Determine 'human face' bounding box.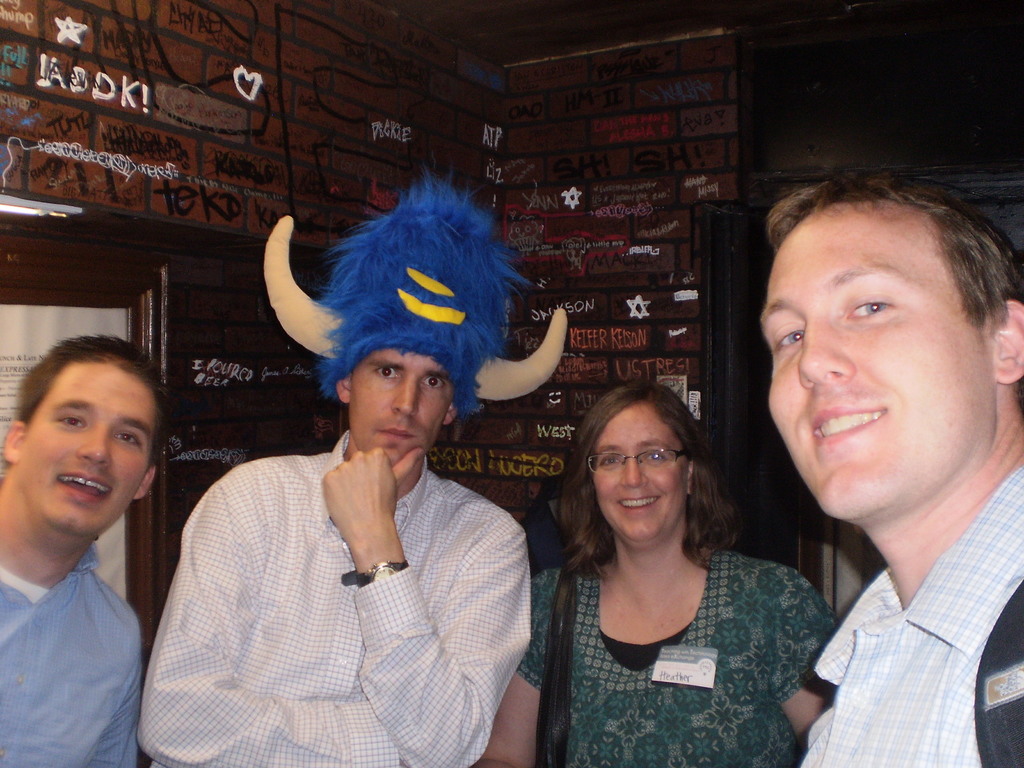
Determined: [x1=592, y1=400, x2=691, y2=533].
